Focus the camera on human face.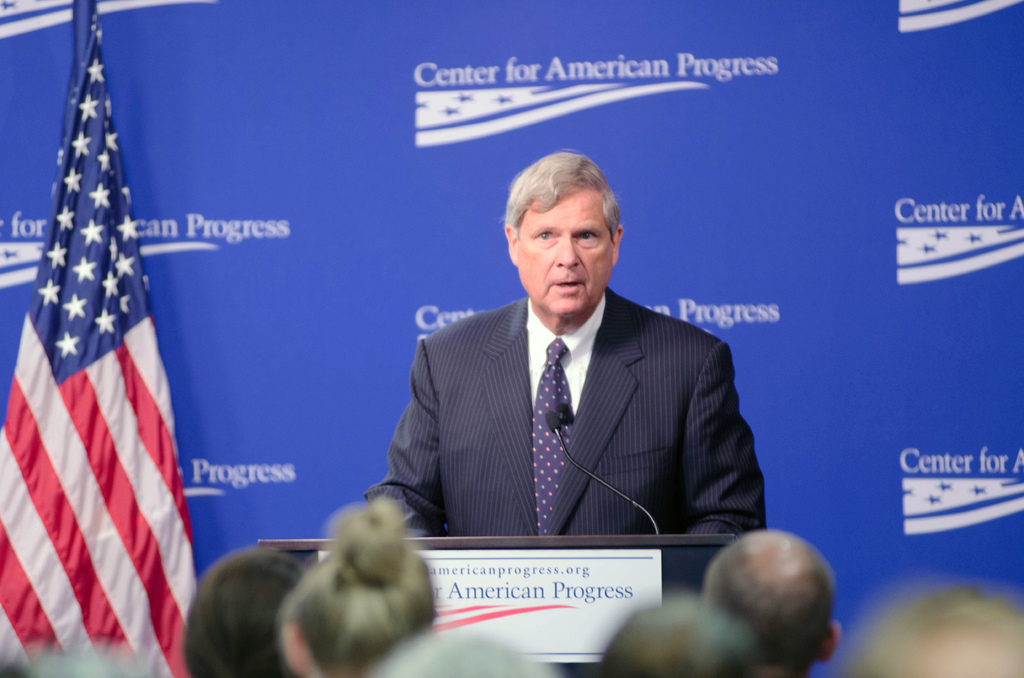
Focus region: {"left": 515, "top": 188, "right": 613, "bottom": 318}.
